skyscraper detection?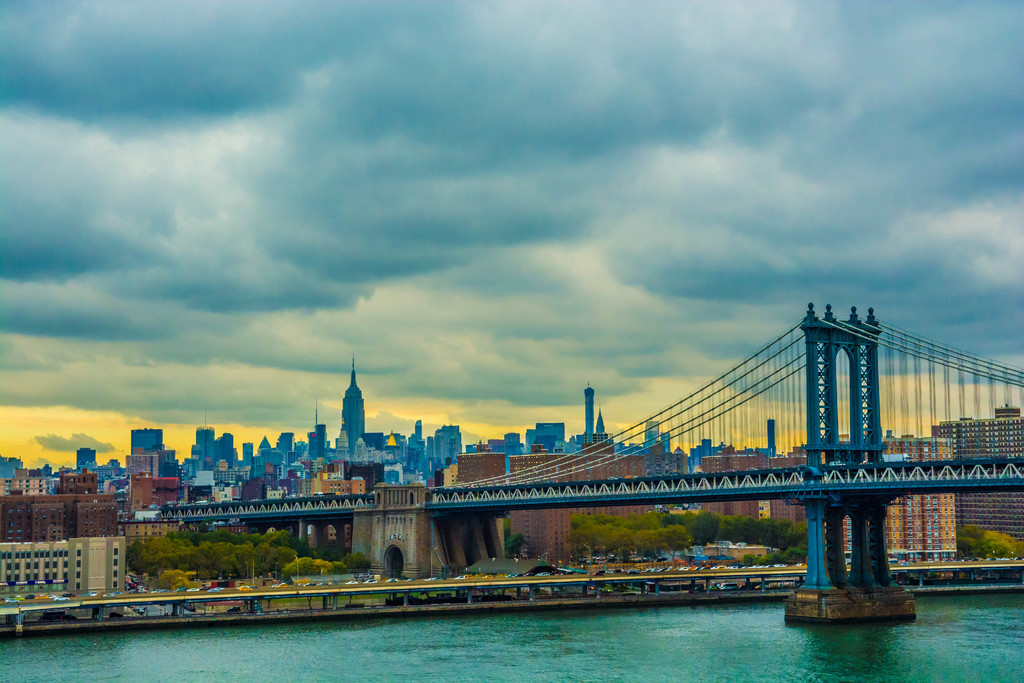
bbox(433, 425, 464, 469)
